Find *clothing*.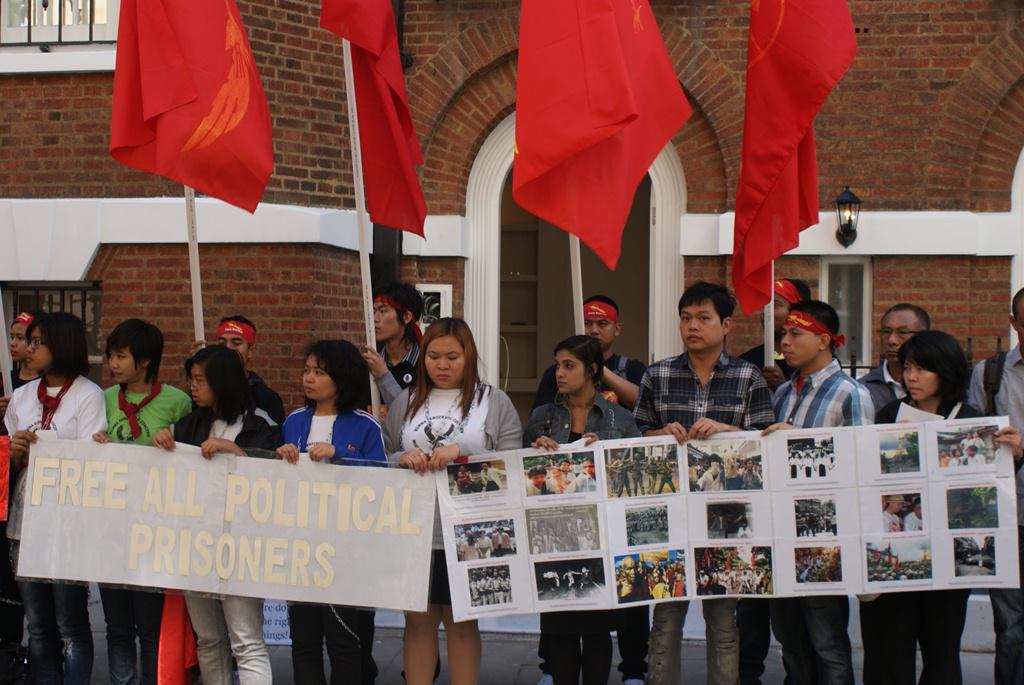
(left=372, top=333, right=418, bottom=401).
